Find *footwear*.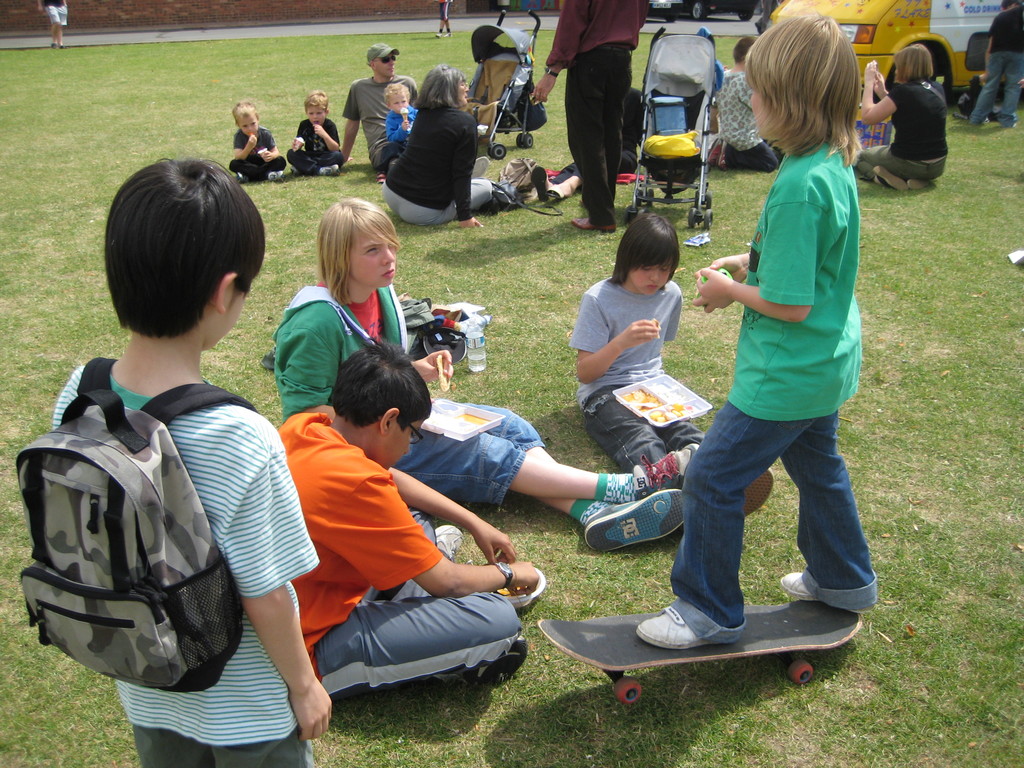
{"left": 268, "top": 170, "right": 286, "bottom": 181}.
